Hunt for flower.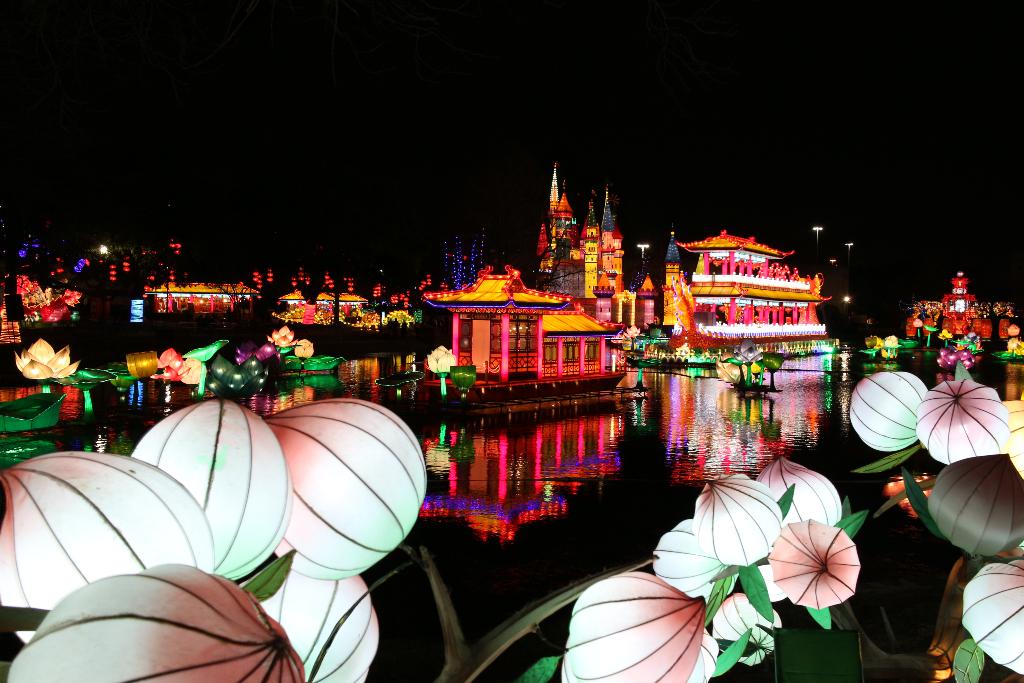
Hunted down at (714,352,750,384).
